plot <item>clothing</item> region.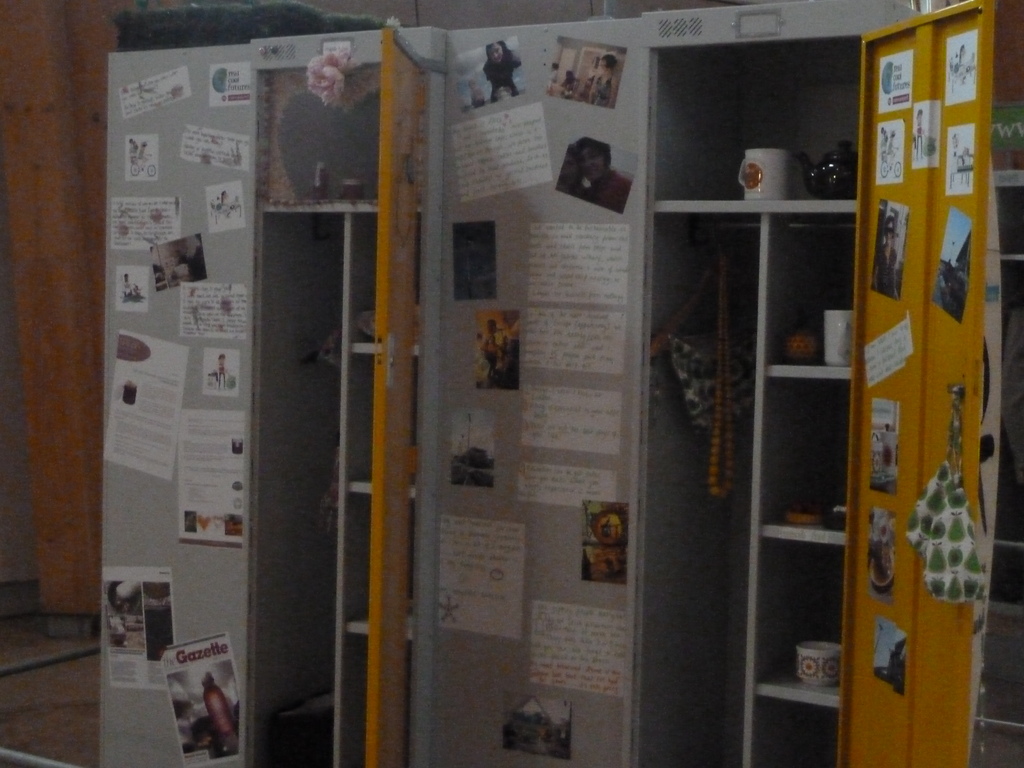
Plotted at (582,167,632,213).
